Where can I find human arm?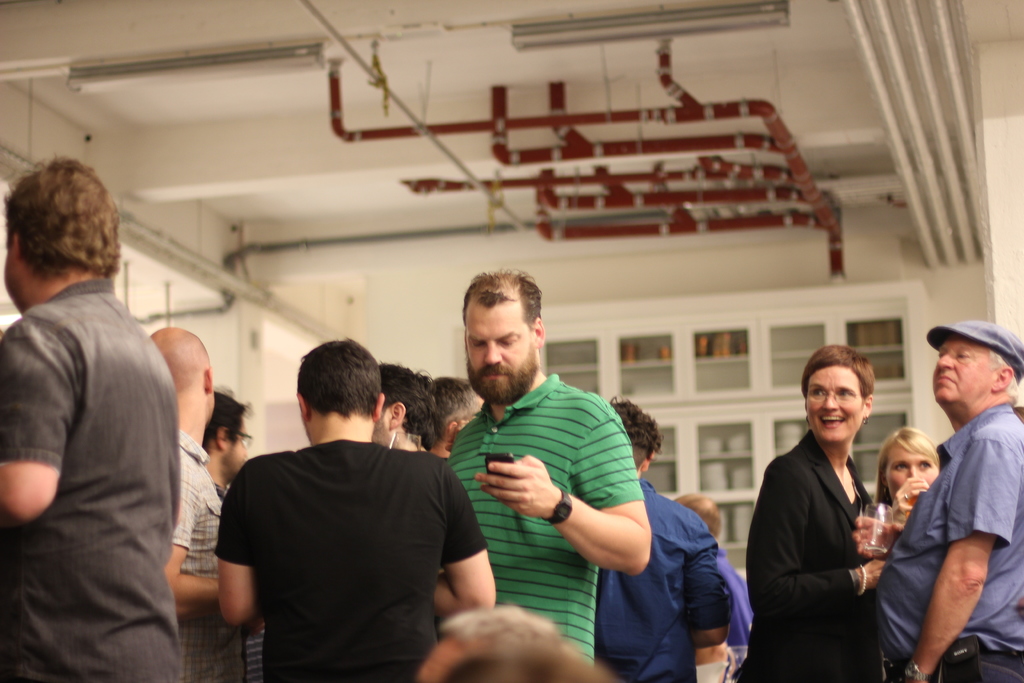
You can find it at left=425, top=457, right=499, bottom=614.
